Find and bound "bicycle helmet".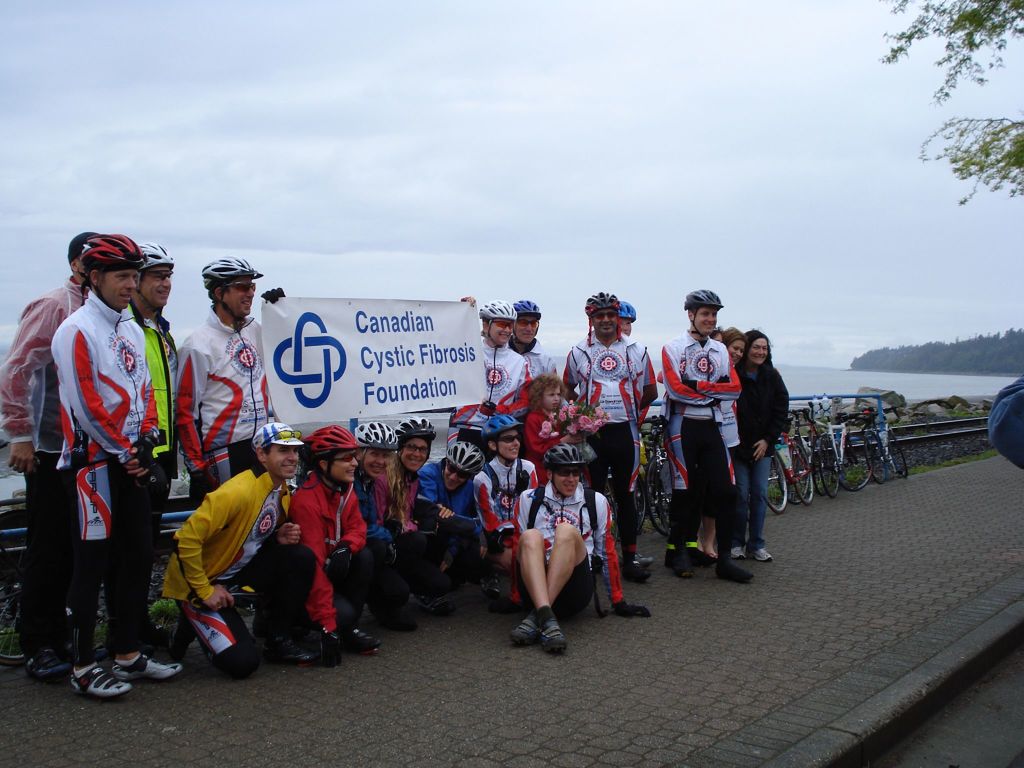
Bound: locate(349, 422, 394, 449).
